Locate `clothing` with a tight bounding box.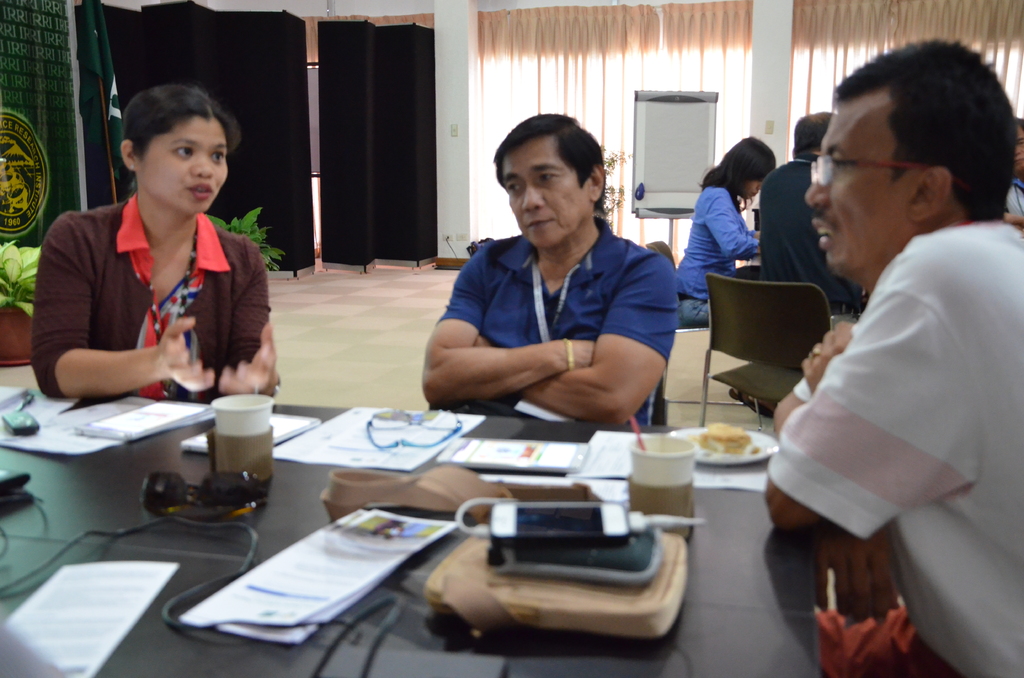
x1=673 y1=187 x2=766 y2=309.
